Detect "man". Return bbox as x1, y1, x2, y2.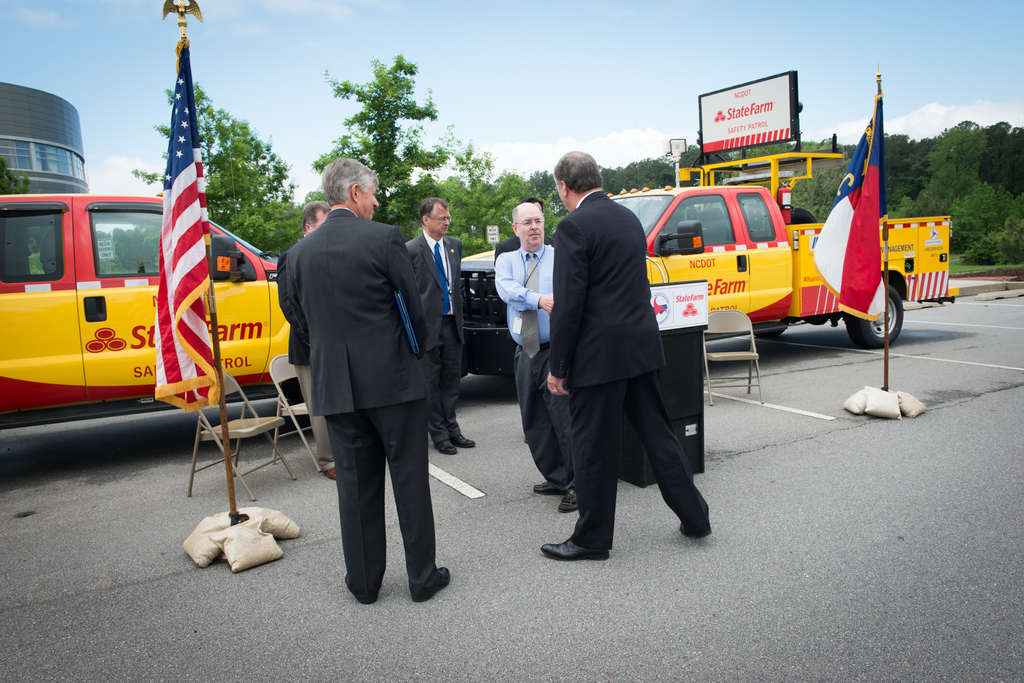
538, 148, 712, 563.
